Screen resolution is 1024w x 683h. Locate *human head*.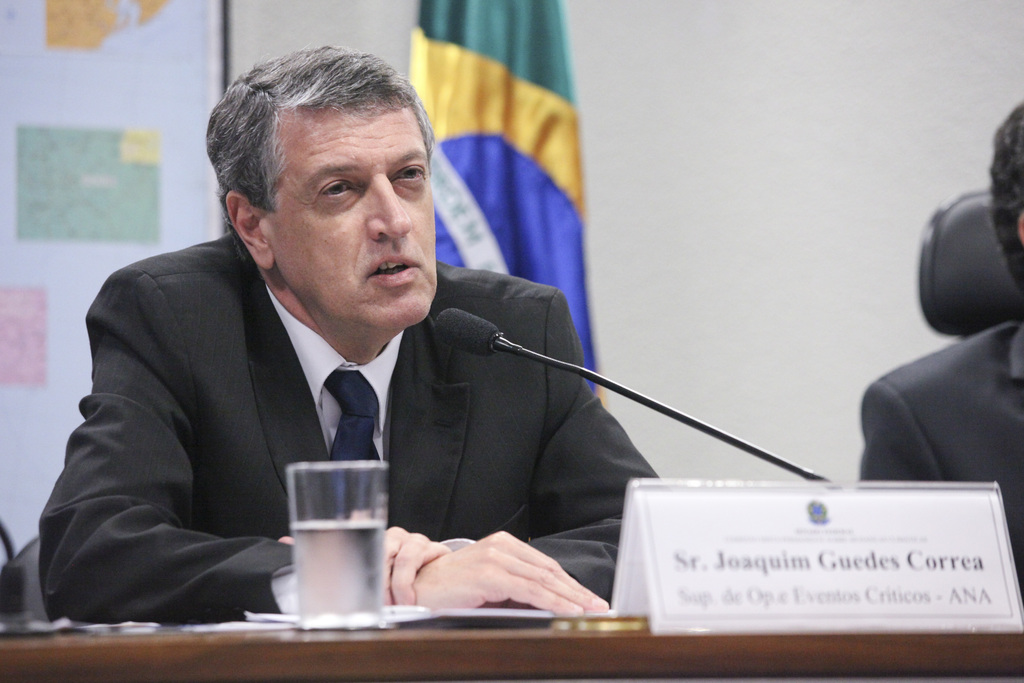
left=982, top=99, right=1023, bottom=302.
